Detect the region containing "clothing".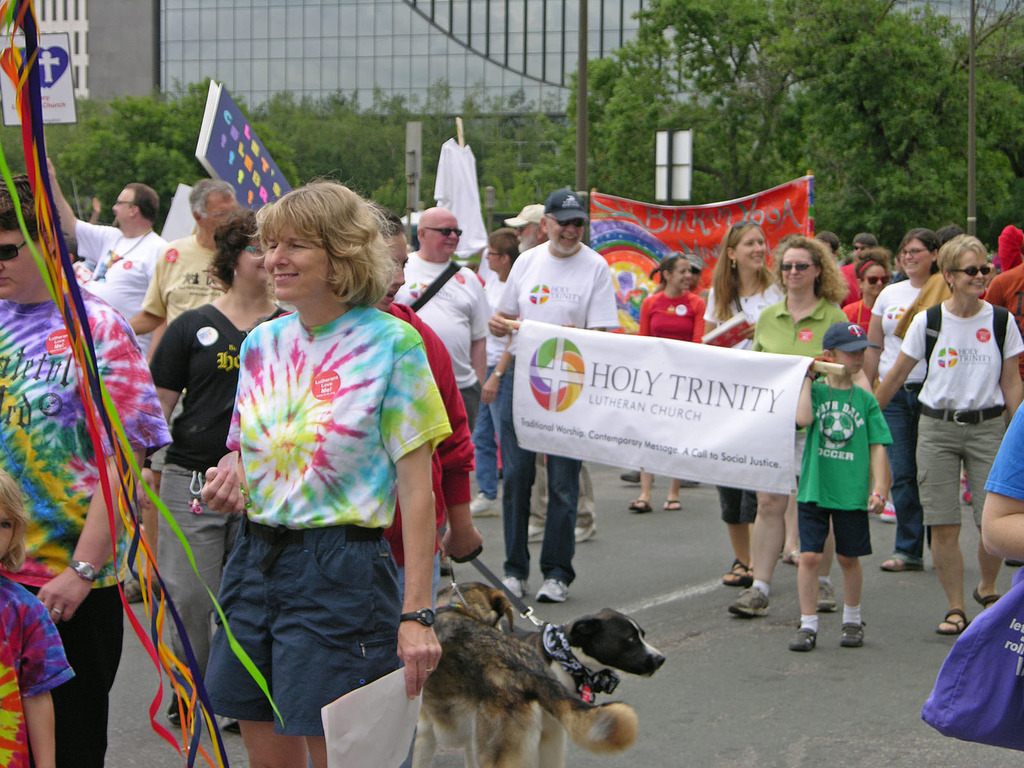
rect(144, 239, 221, 326).
